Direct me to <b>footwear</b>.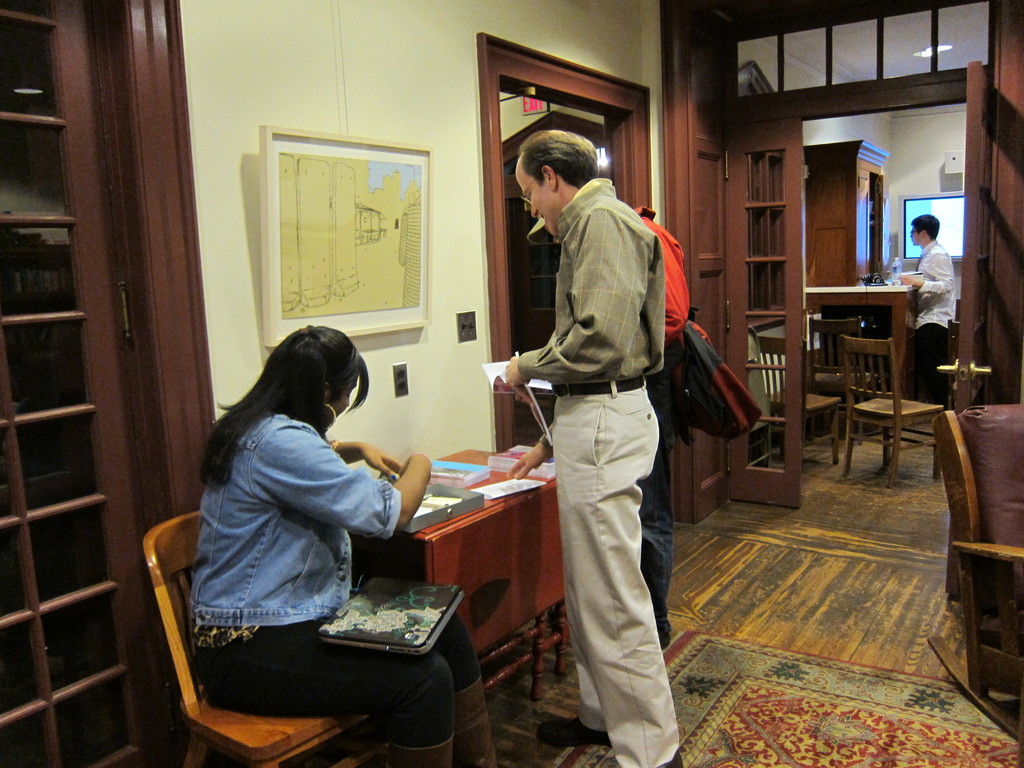
Direction: [664,749,681,767].
